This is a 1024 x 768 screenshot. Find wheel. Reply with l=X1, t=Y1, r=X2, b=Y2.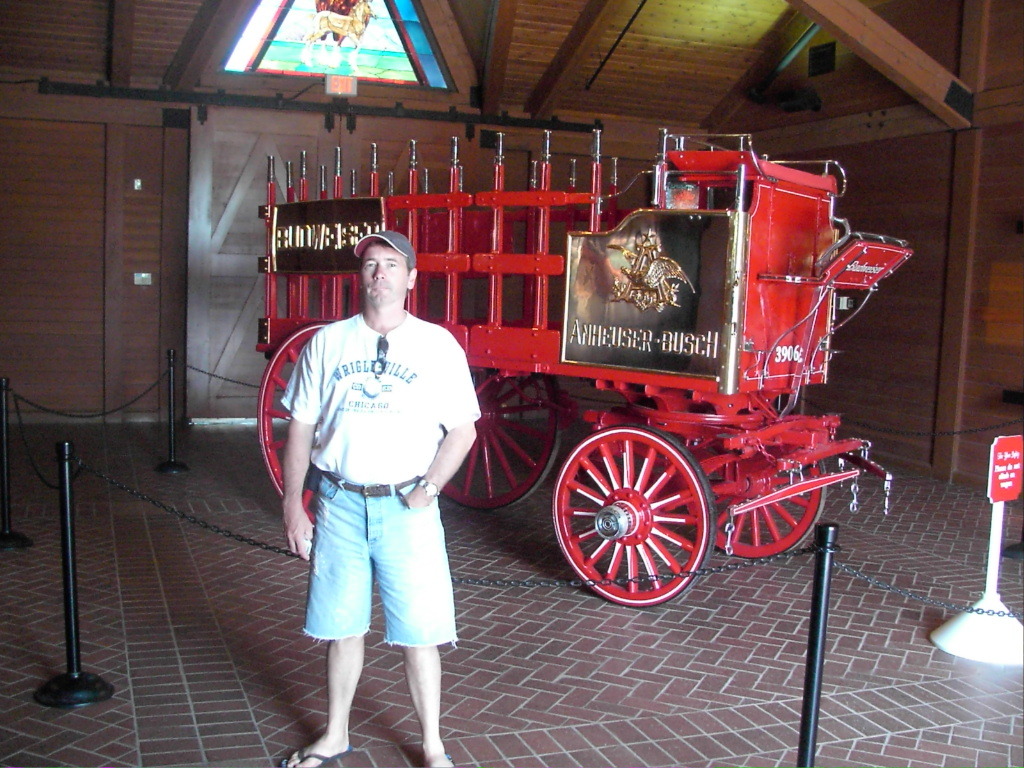
l=251, t=318, r=319, b=532.
